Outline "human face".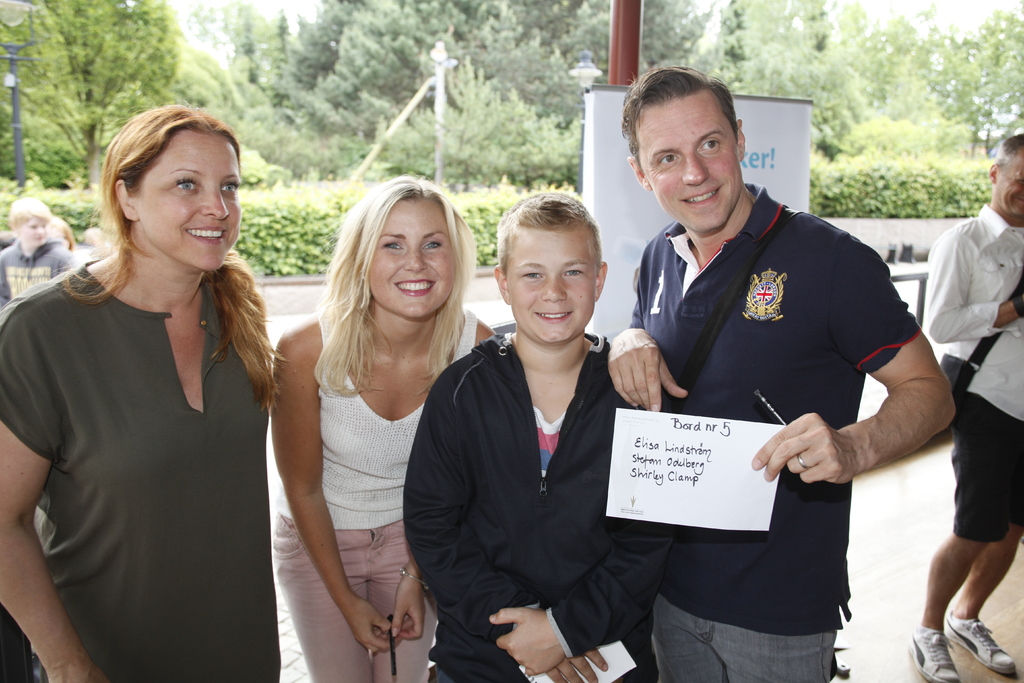
Outline: [x1=366, y1=199, x2=456, y2=320].
